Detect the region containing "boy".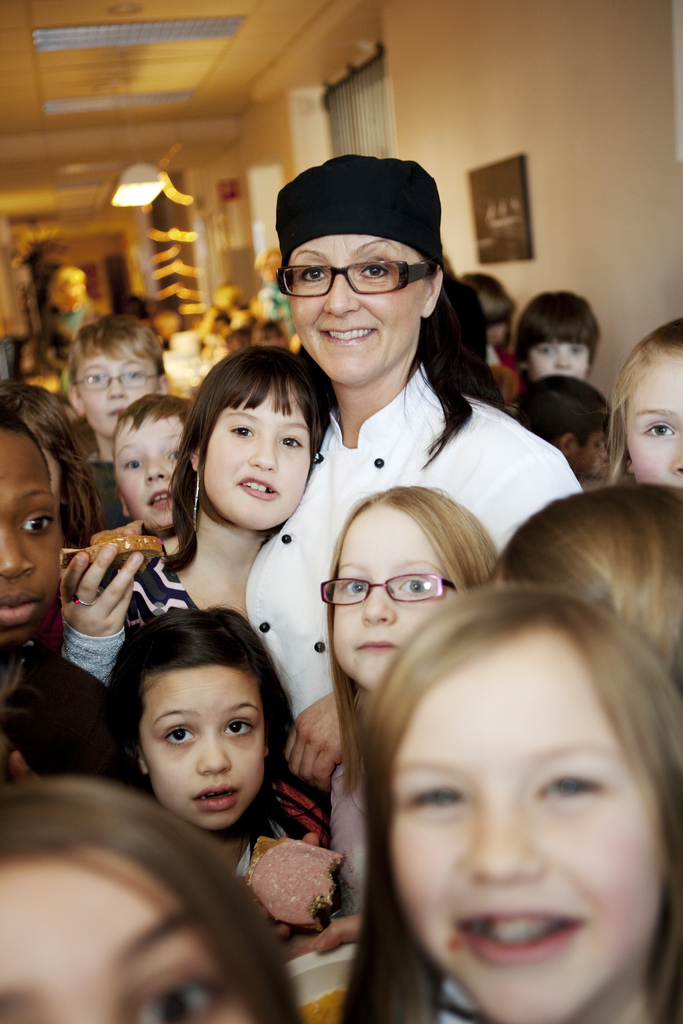
<box>518,369,620,501</box>.
